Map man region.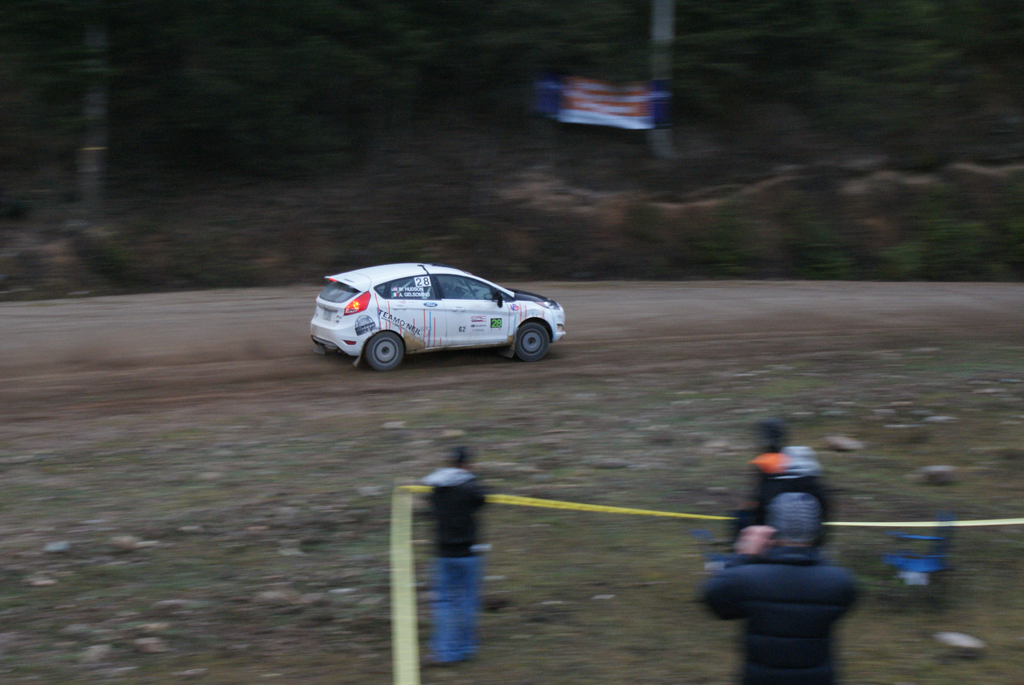
Mapped to 692/489/860/684.
